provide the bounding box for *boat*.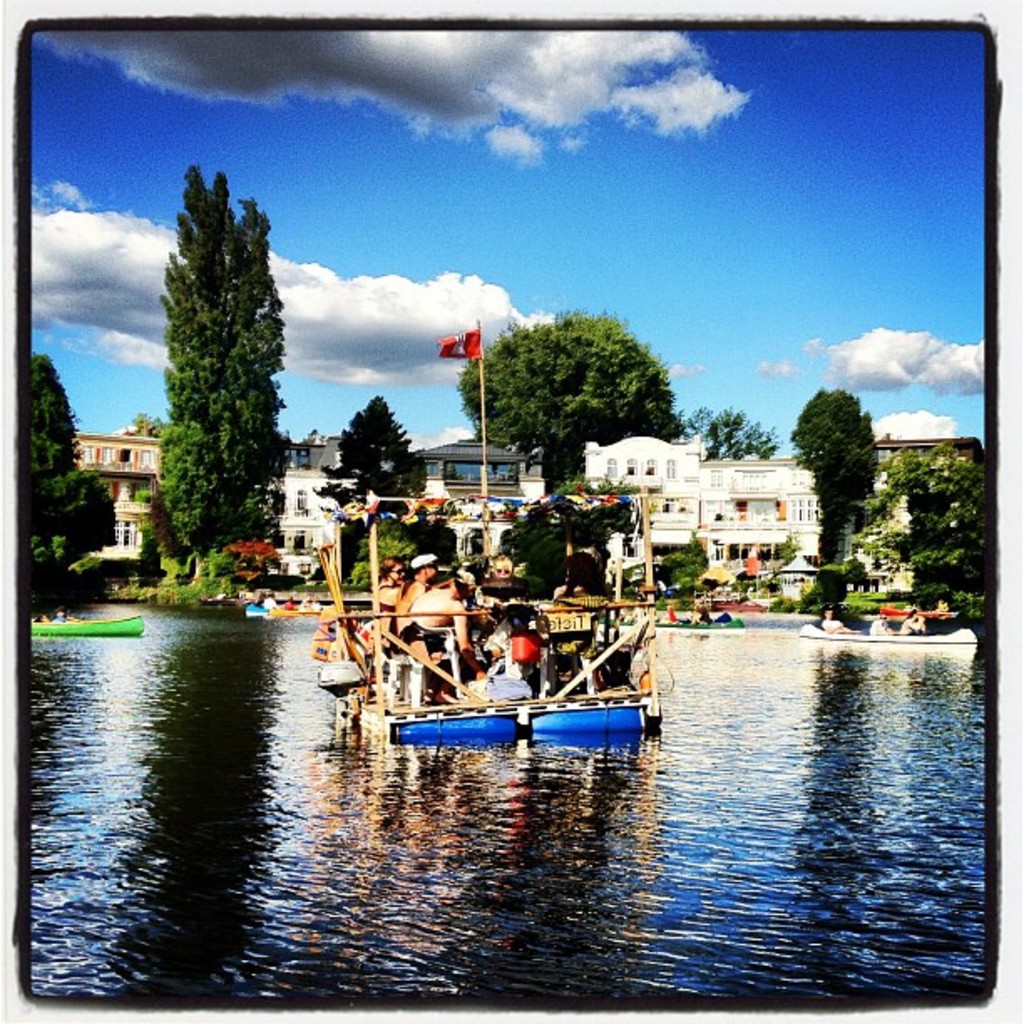
28,611,149,637.
